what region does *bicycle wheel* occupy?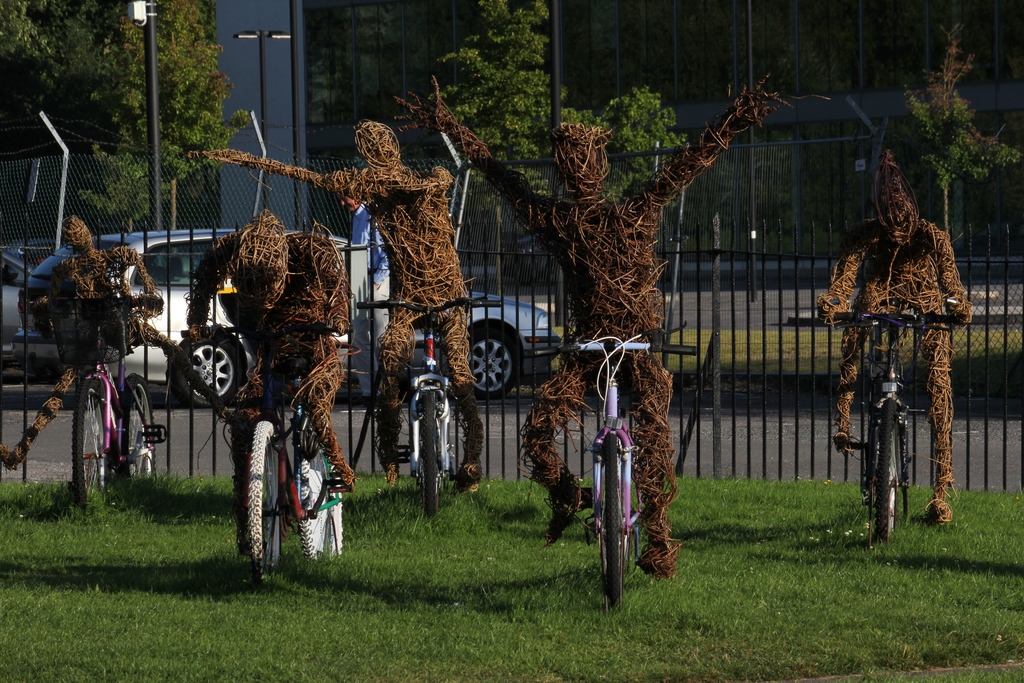
(x1=589, y1=434, x2=646, y2=602).
